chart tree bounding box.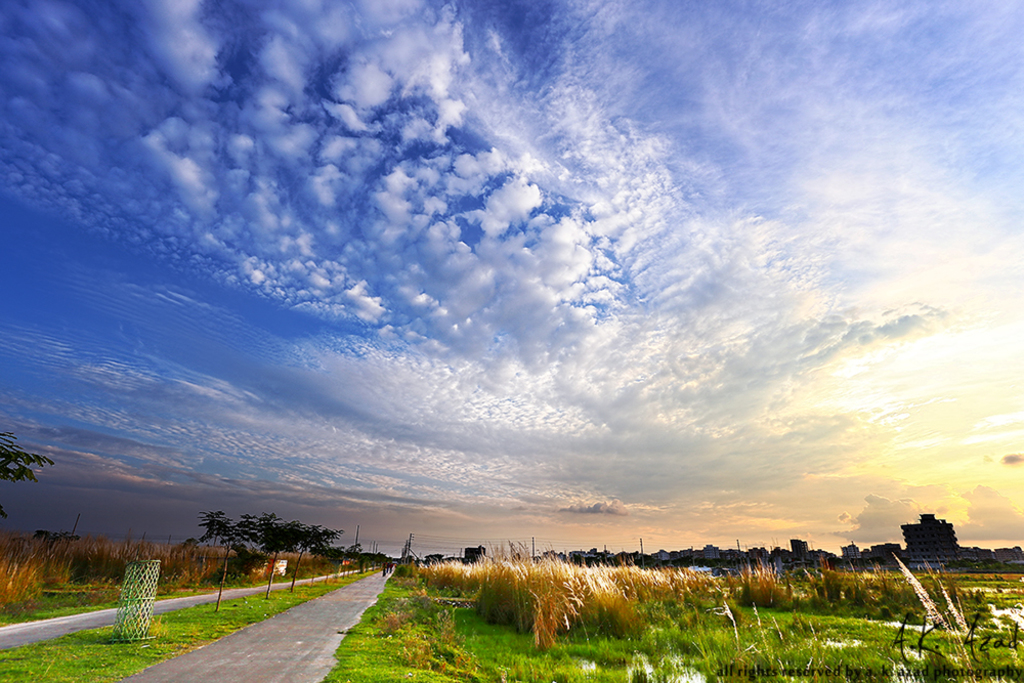
Charted: x1=342 y1=543 x2=362 y2=565.
